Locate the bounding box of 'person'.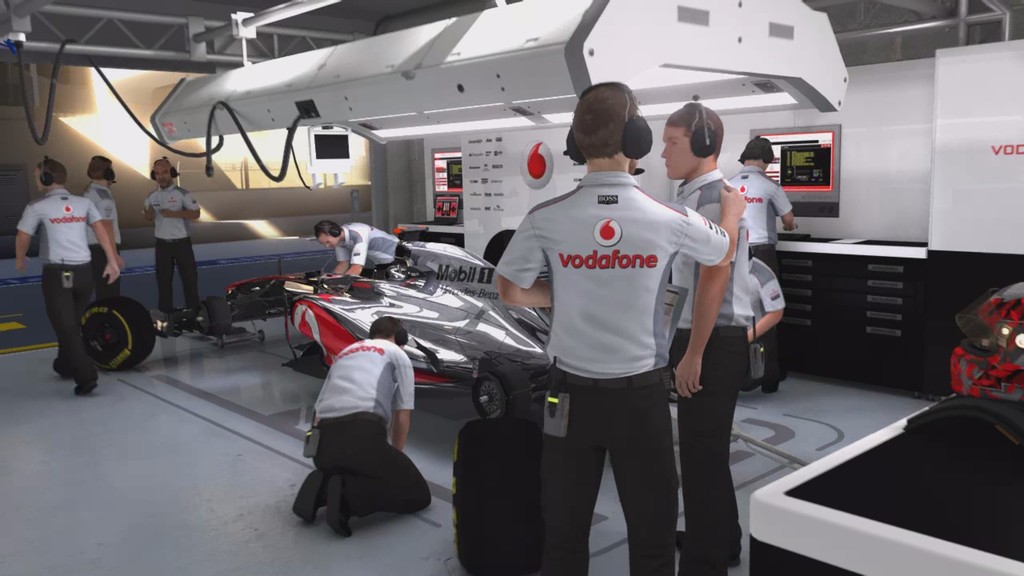
Bounding box: (67, 153, 123, 381).
